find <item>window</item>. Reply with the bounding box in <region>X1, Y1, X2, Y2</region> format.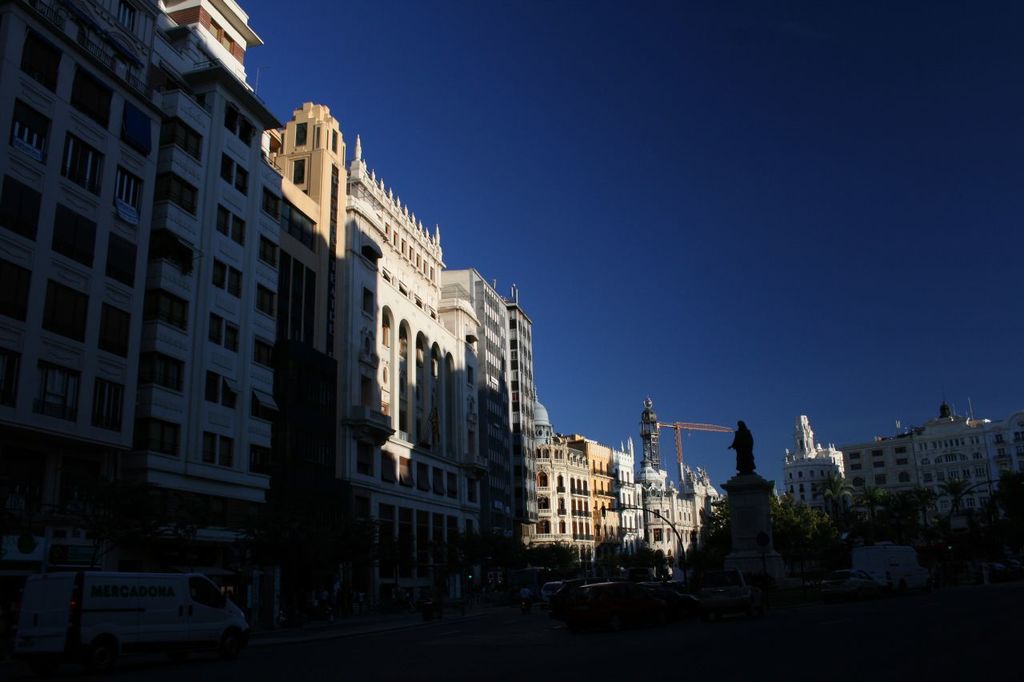
<region>257, 285, 275, 318</region>.
